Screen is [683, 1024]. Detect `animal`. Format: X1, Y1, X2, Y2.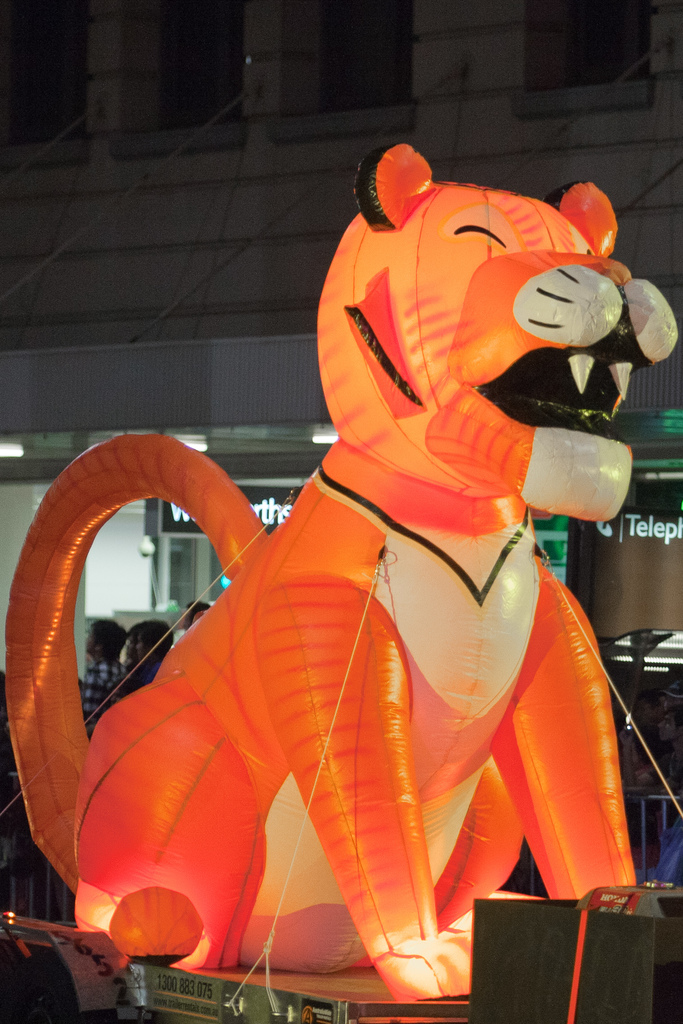
3, 139, 680, 1008.
